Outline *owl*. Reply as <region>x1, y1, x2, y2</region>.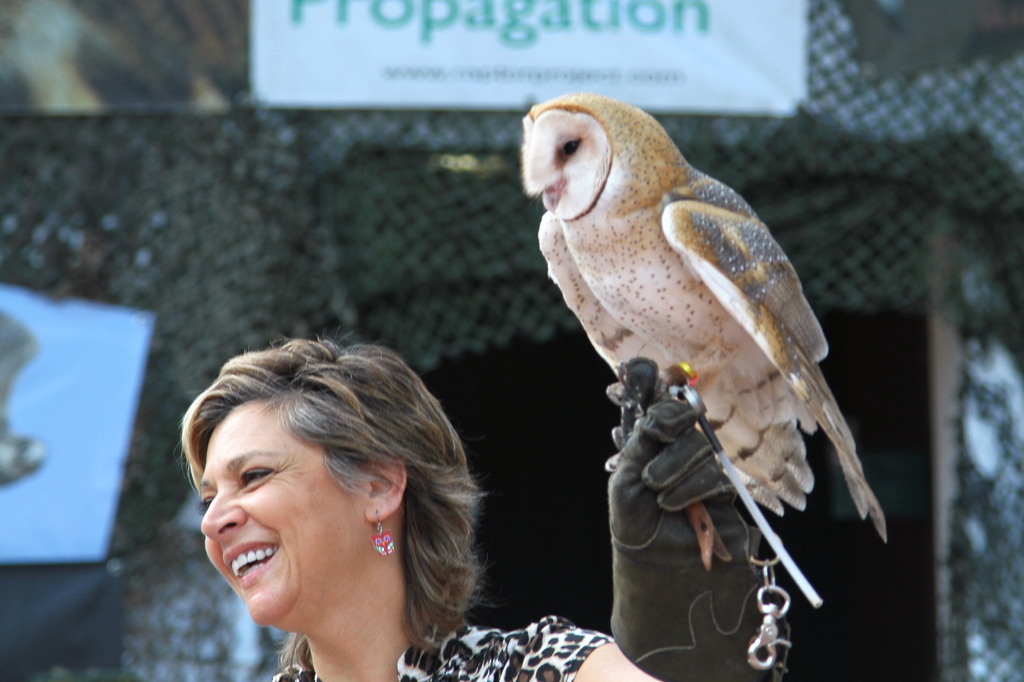
<region>527, 92, 899, 555</region>.
